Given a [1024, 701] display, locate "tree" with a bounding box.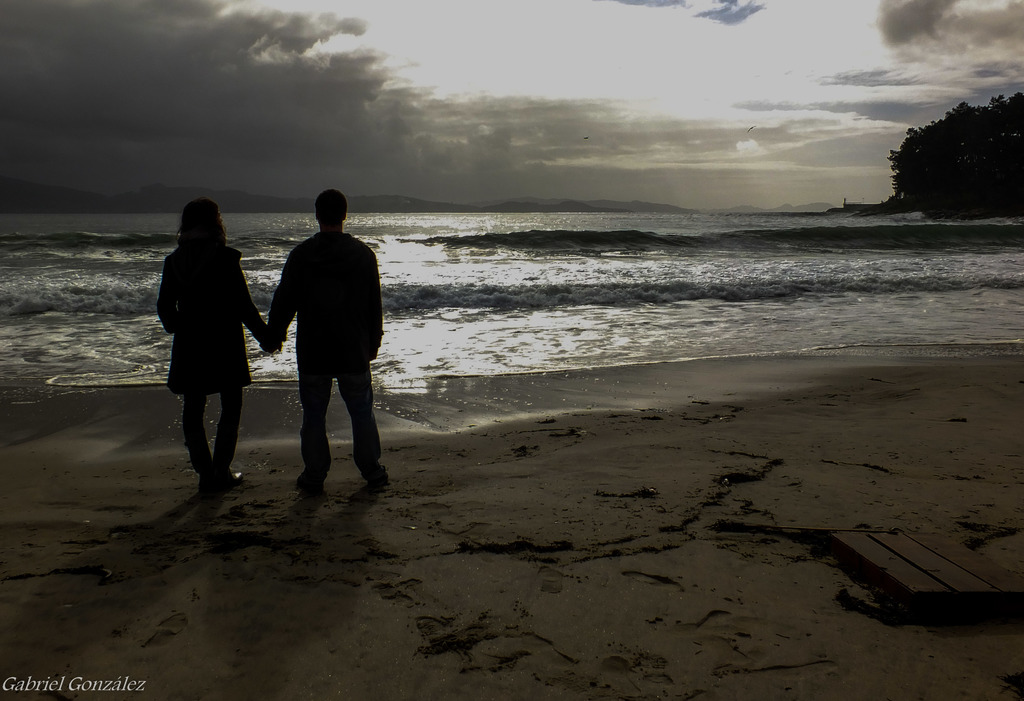
Located: BBox(897, 99, 1003, 206).
